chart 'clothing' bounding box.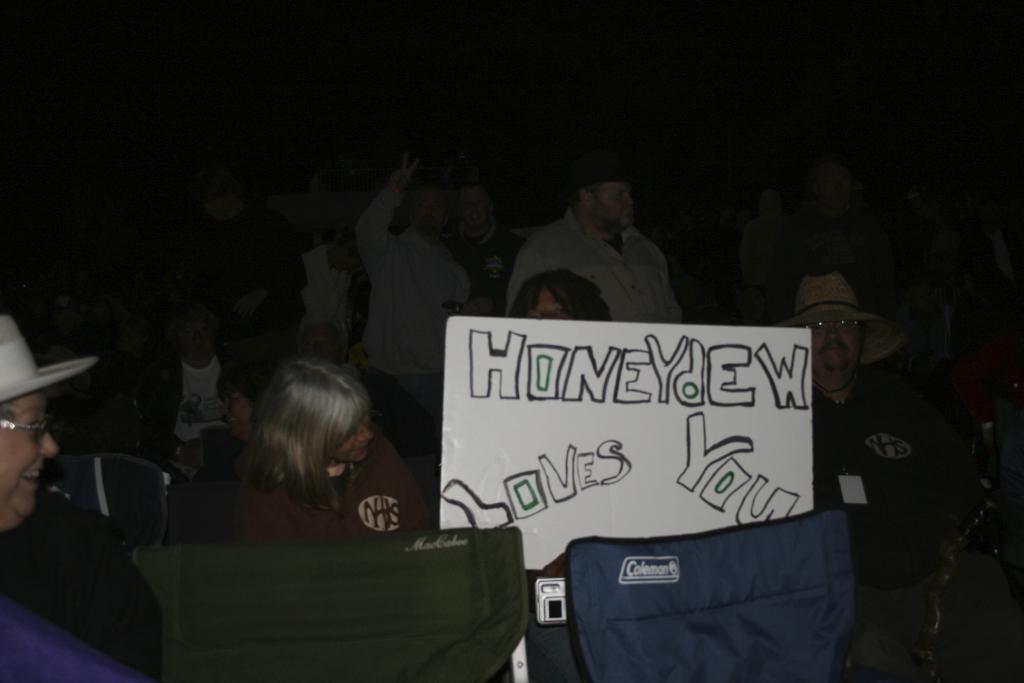
Charted: BBox(226, 460, 449, 539).
